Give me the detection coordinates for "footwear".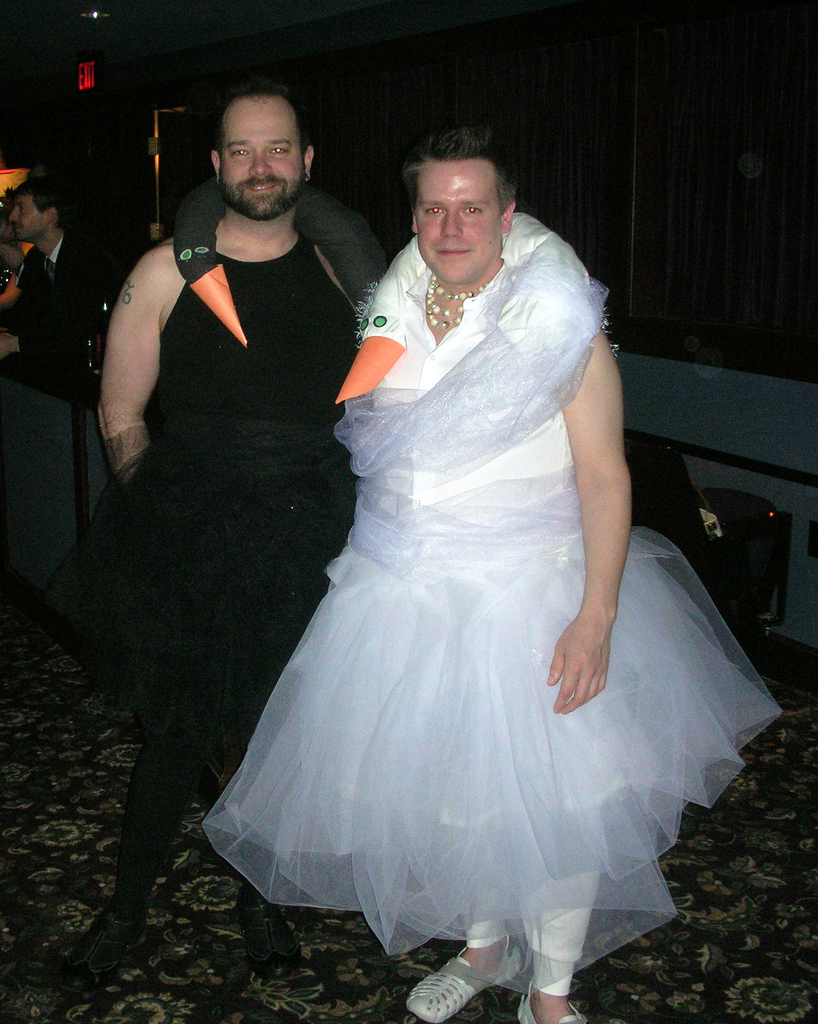
crop(67, 887, 148, 989).
